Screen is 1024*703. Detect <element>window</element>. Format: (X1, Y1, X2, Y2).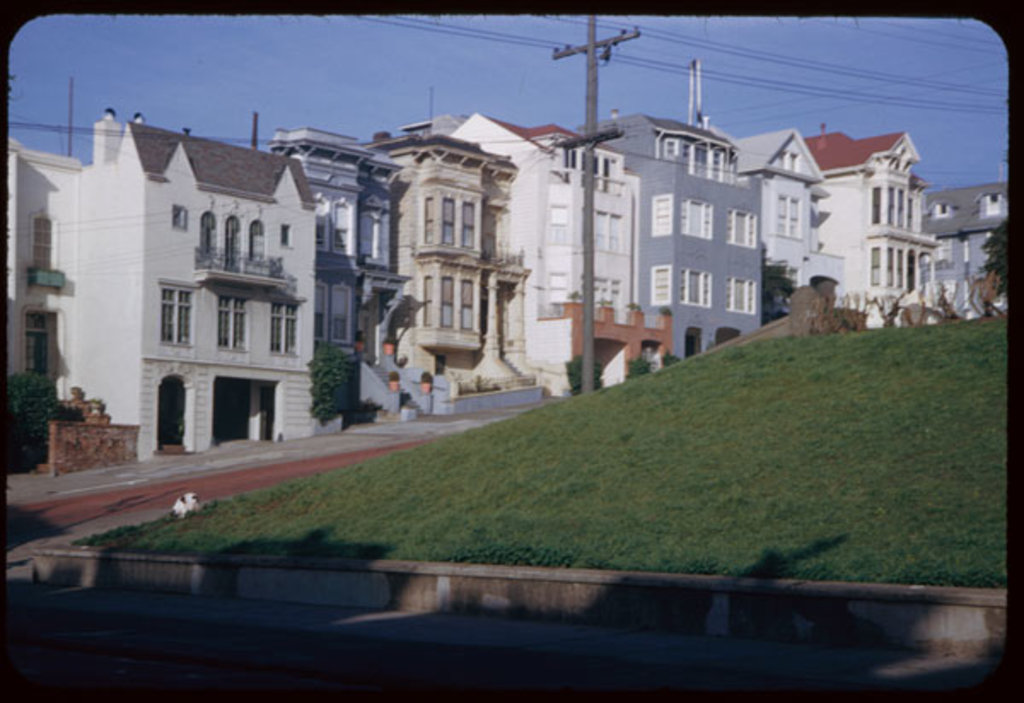
(227, 217, 244, 271).
